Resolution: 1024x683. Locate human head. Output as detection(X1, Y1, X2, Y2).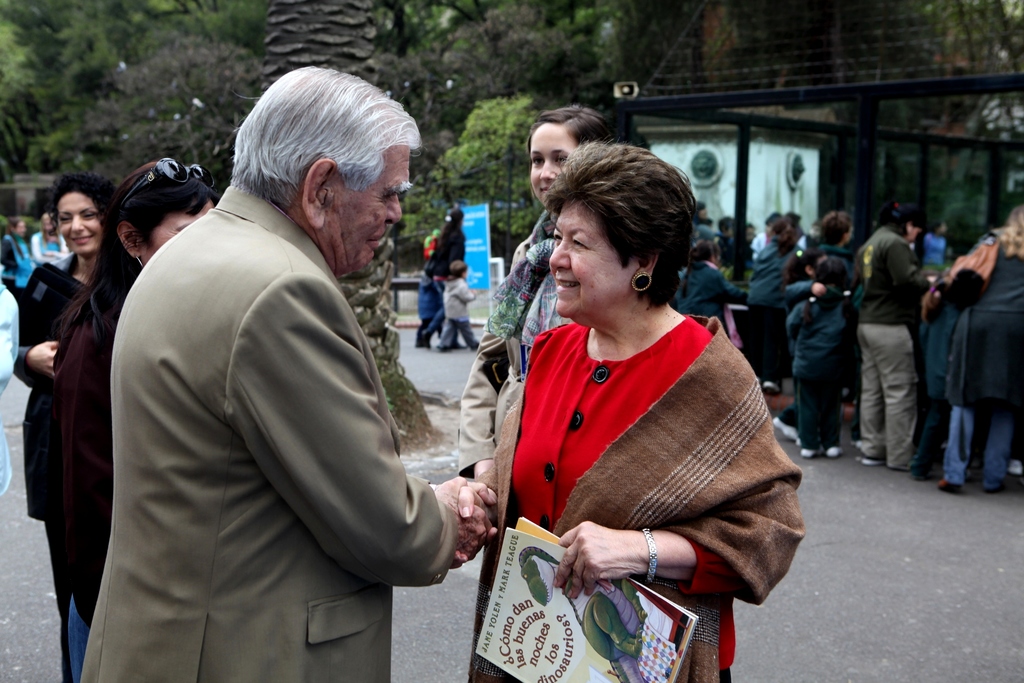
detection(815, 257, 855, 288).
